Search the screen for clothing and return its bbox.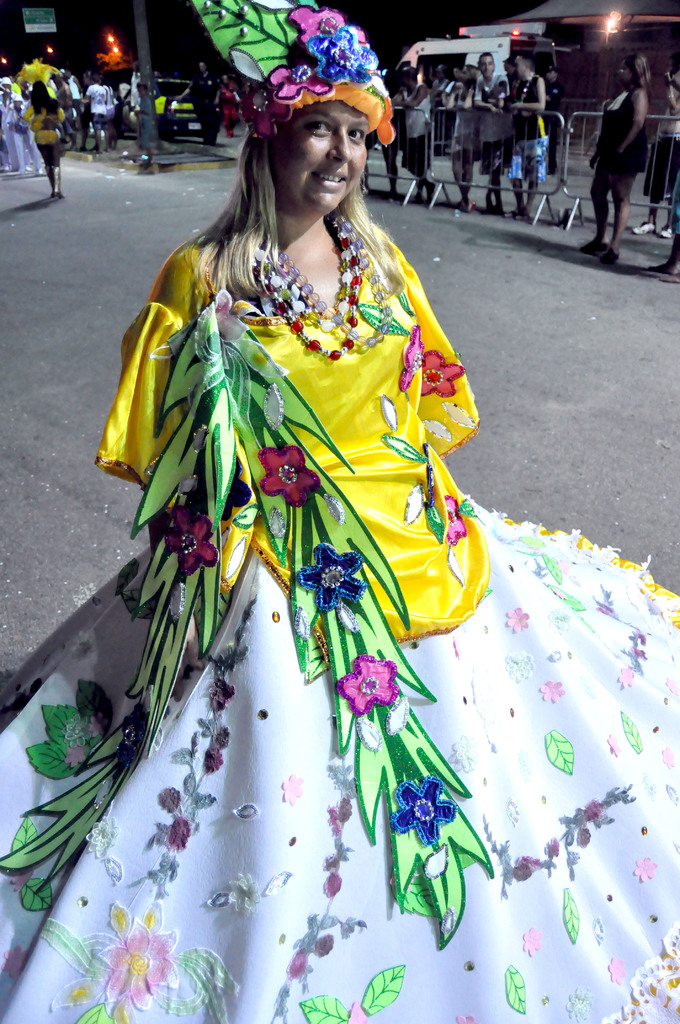
Found: 0/93/22/178.
